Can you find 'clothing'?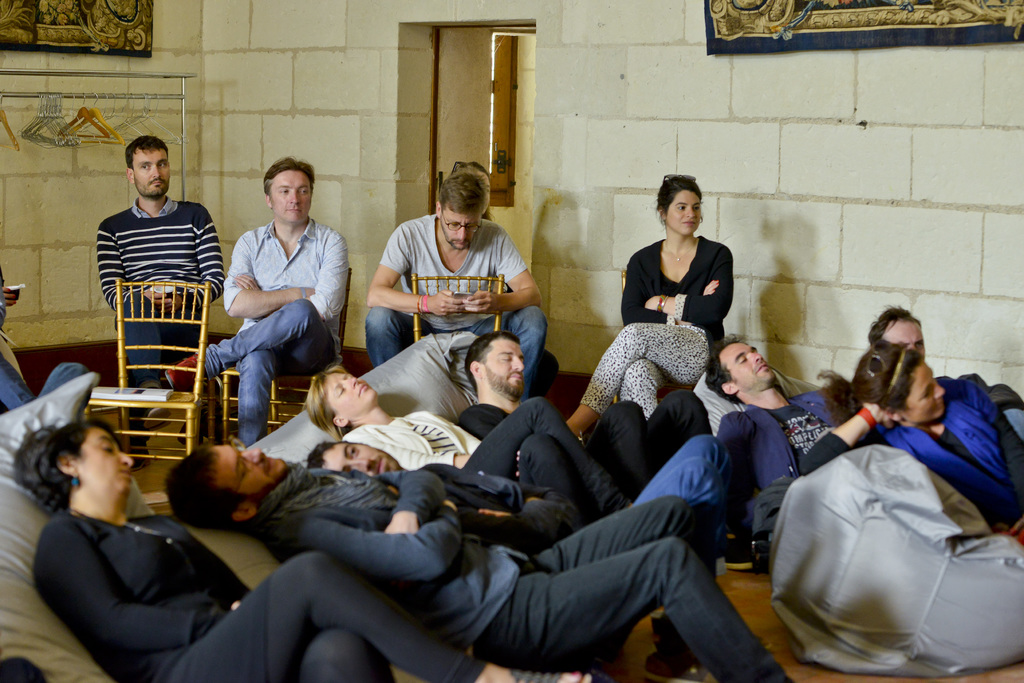
Yes, bounding box: 268:454:781:682.
